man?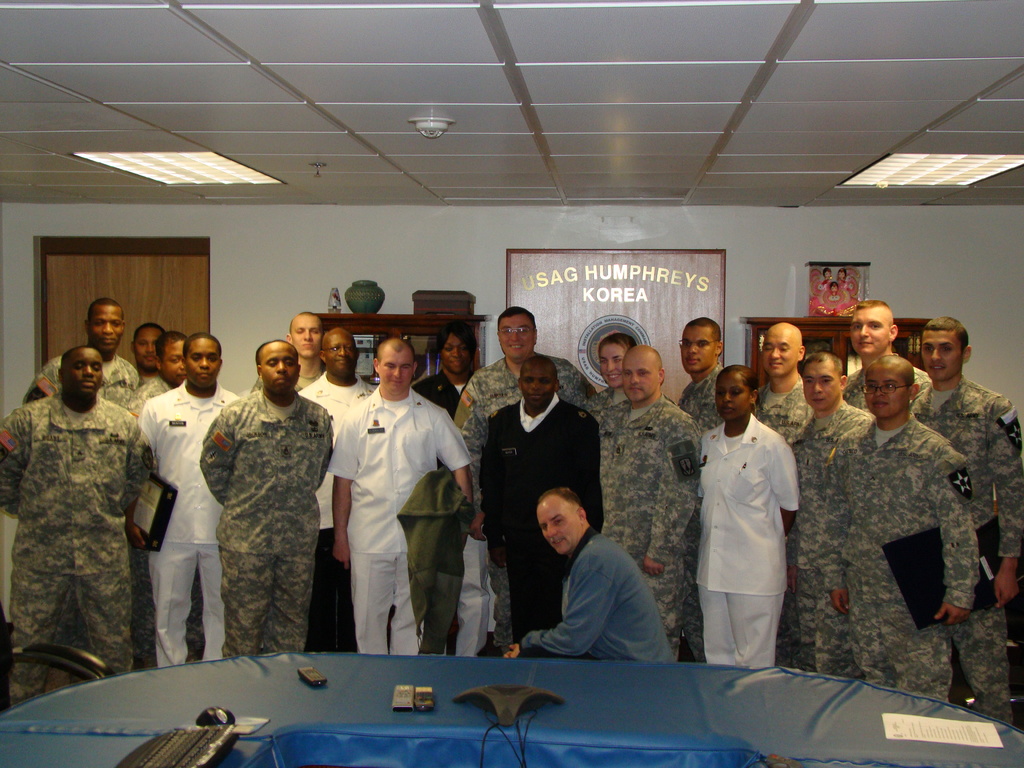
(x1=843, y1=298, x2=929, y2=415)
